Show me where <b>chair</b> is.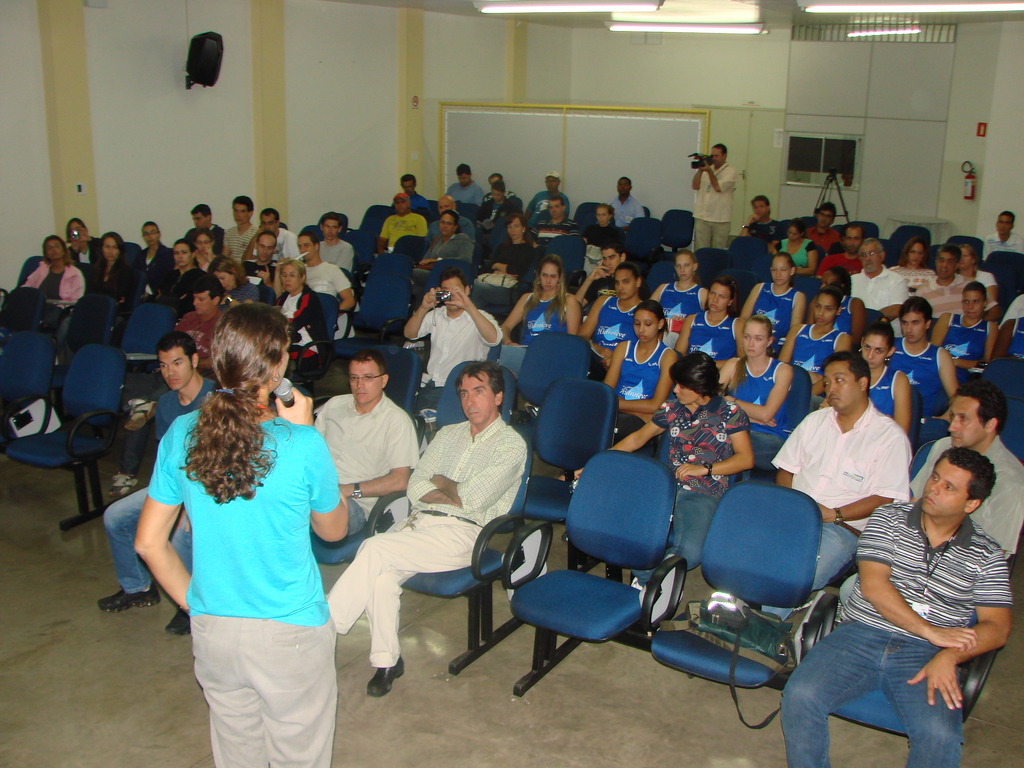
<b>chair</b> is at (x1=782, y1=363, x2=810, y2=435).
